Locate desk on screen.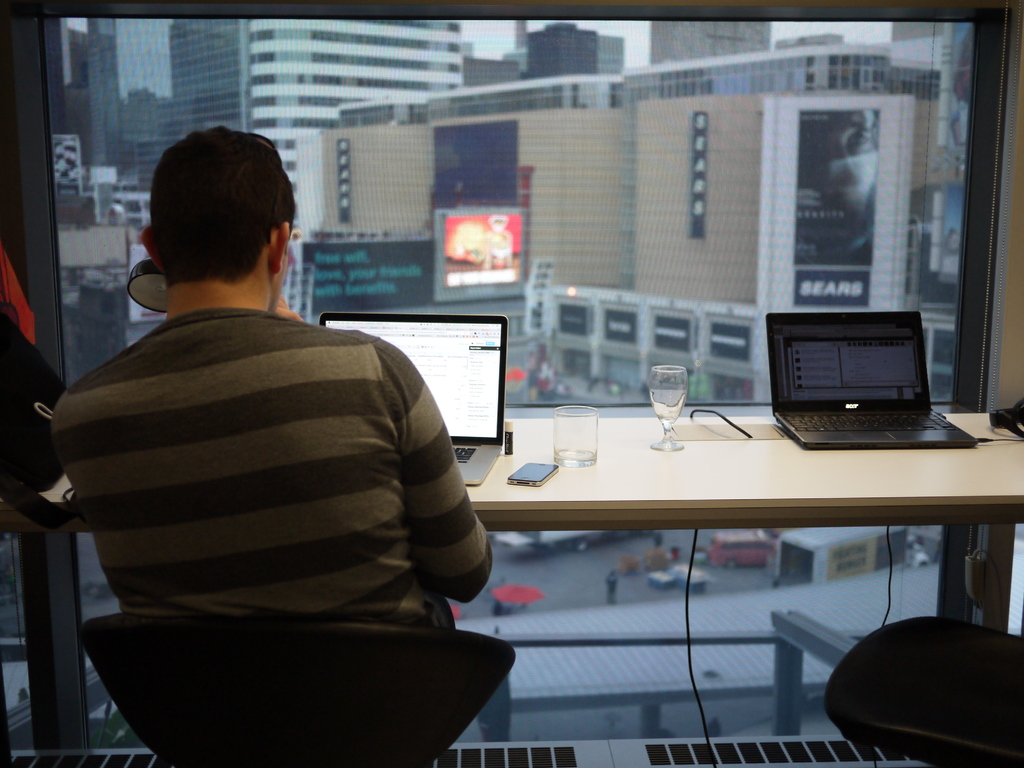
On screen at 5,410,1023,767.
